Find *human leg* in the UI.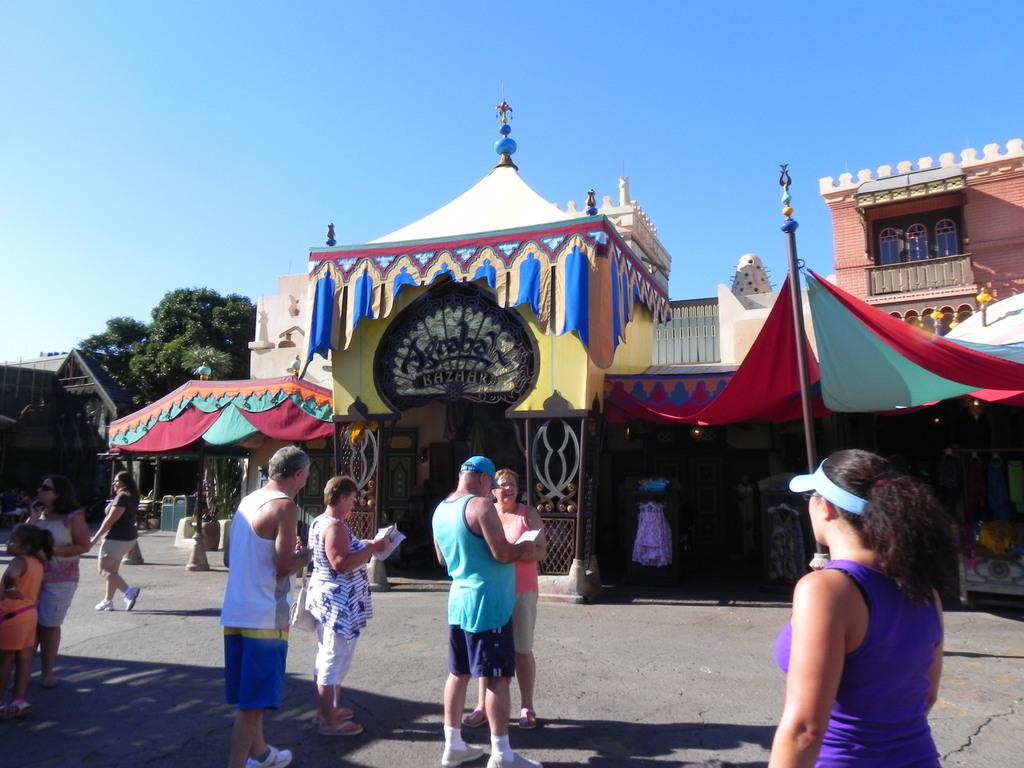
UI element at (468, 590, 526, 767).
